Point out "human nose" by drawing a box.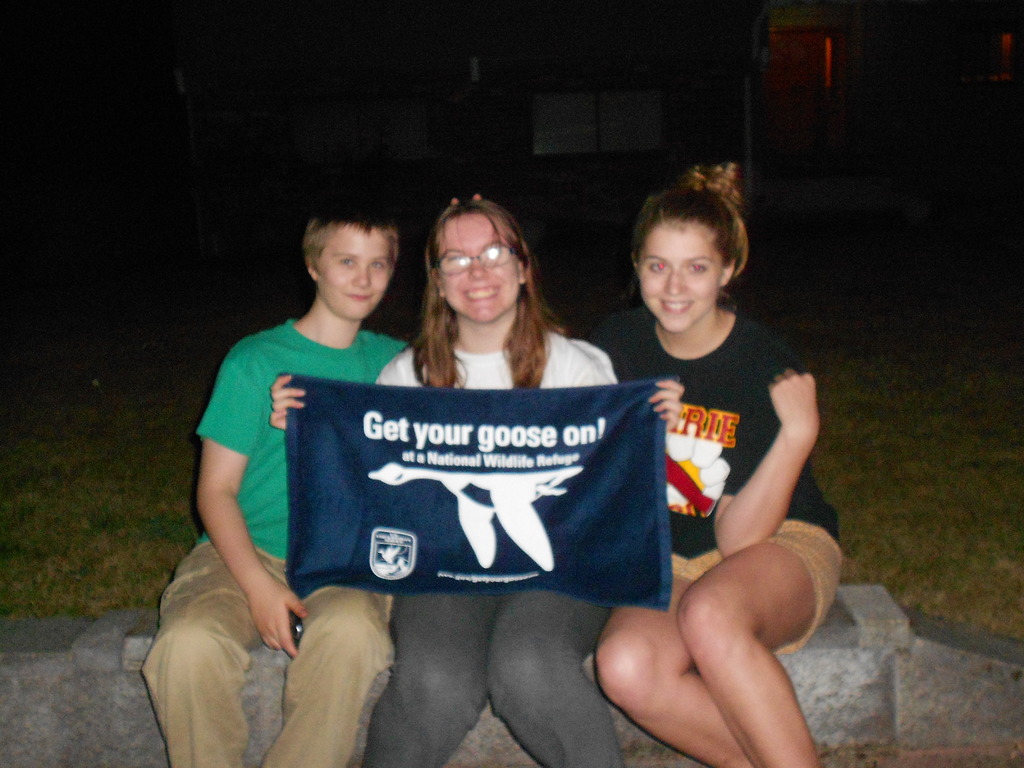
box(664, 263, 692, 295).
